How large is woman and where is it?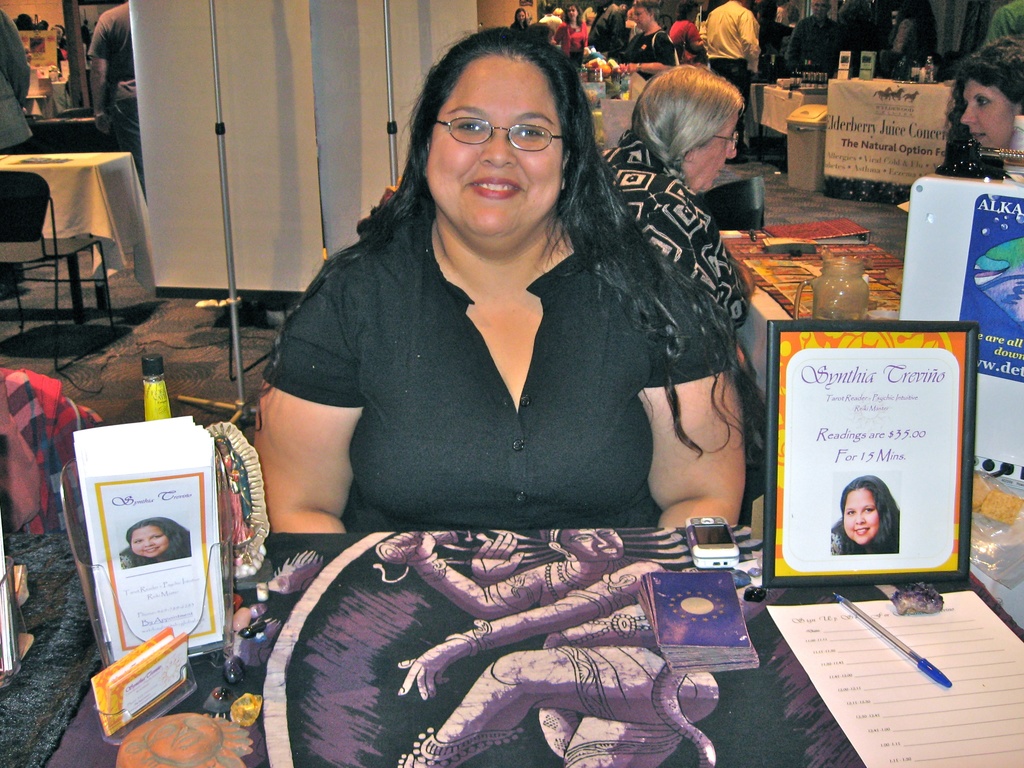
Bounding box: [547, 3, 589, 71].
